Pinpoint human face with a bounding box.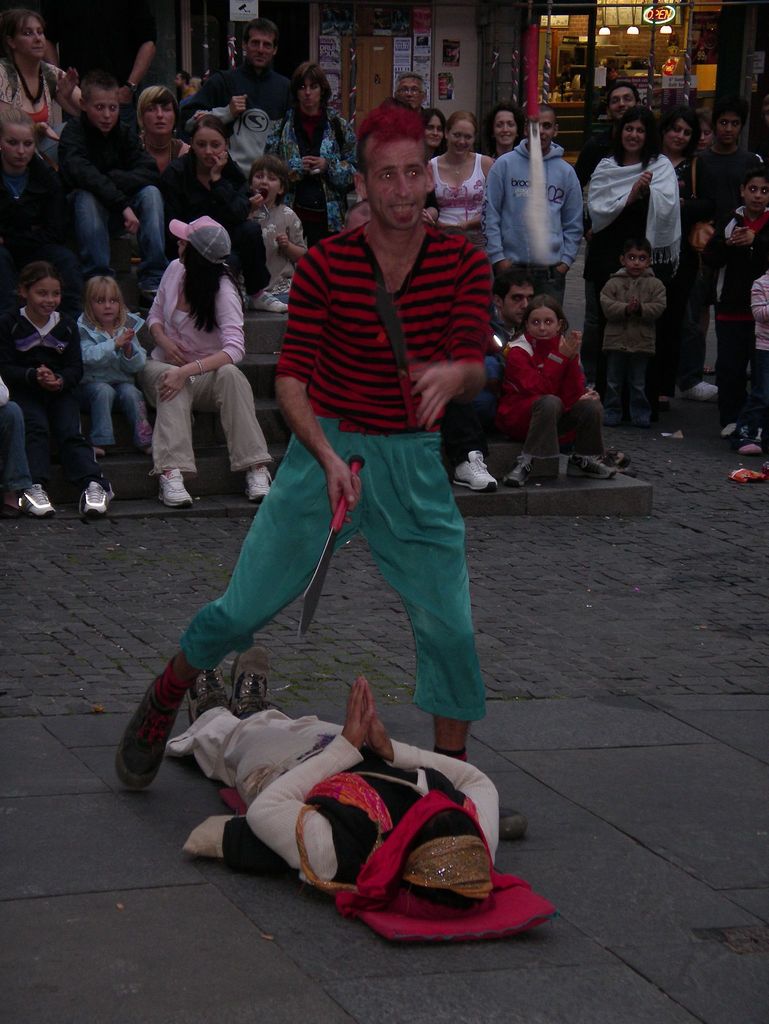
box=[364, 141, 430, 224].
